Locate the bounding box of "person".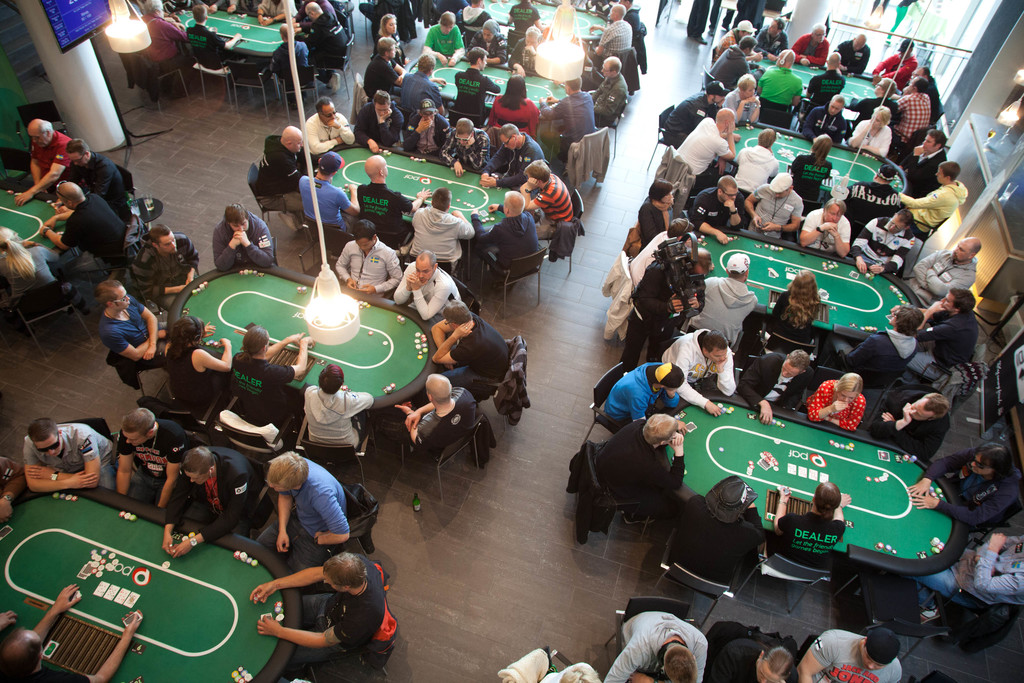
Bounding box: Rect(232, 325, 308, 434).
